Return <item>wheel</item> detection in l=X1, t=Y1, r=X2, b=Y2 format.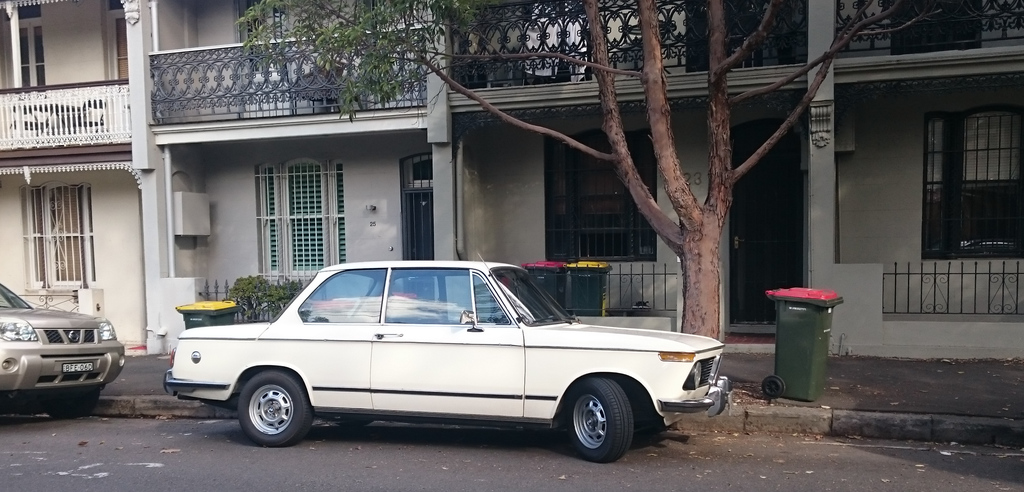
l=564, t=376, r=636, b=463.
